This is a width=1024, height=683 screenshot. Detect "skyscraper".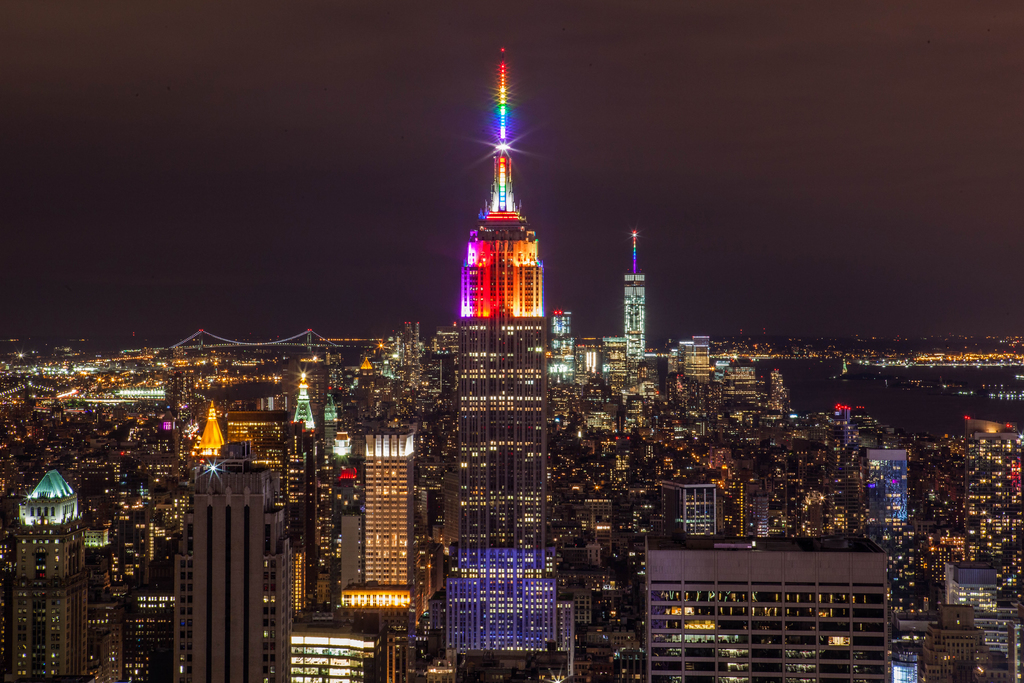
bbox(650, 477, 734, 541).
